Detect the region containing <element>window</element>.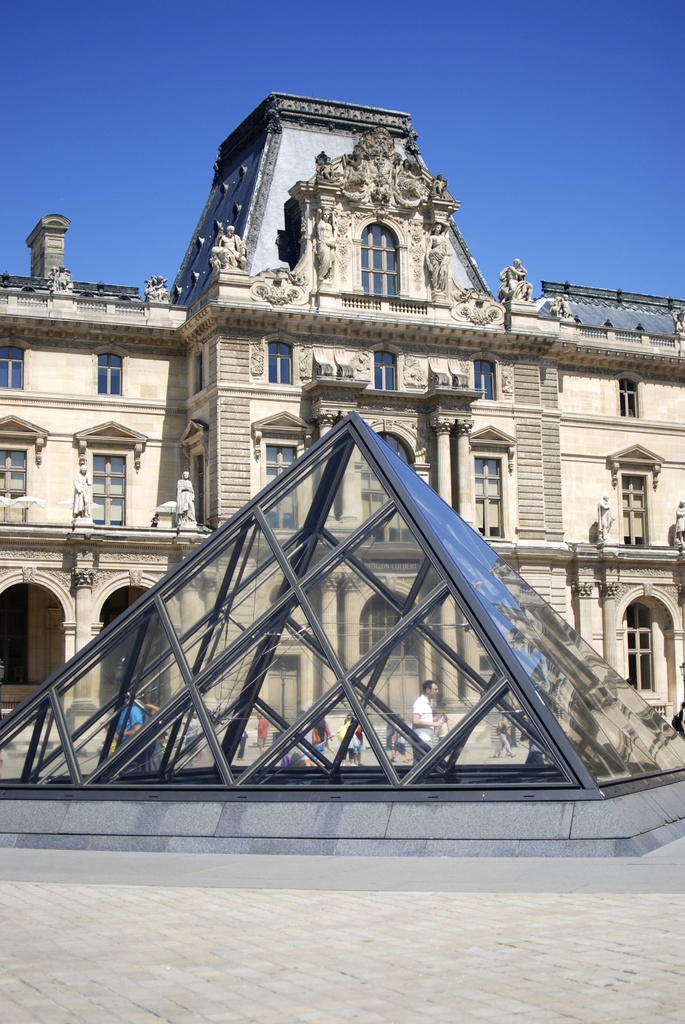
rect(616, 465, 652, 546).
